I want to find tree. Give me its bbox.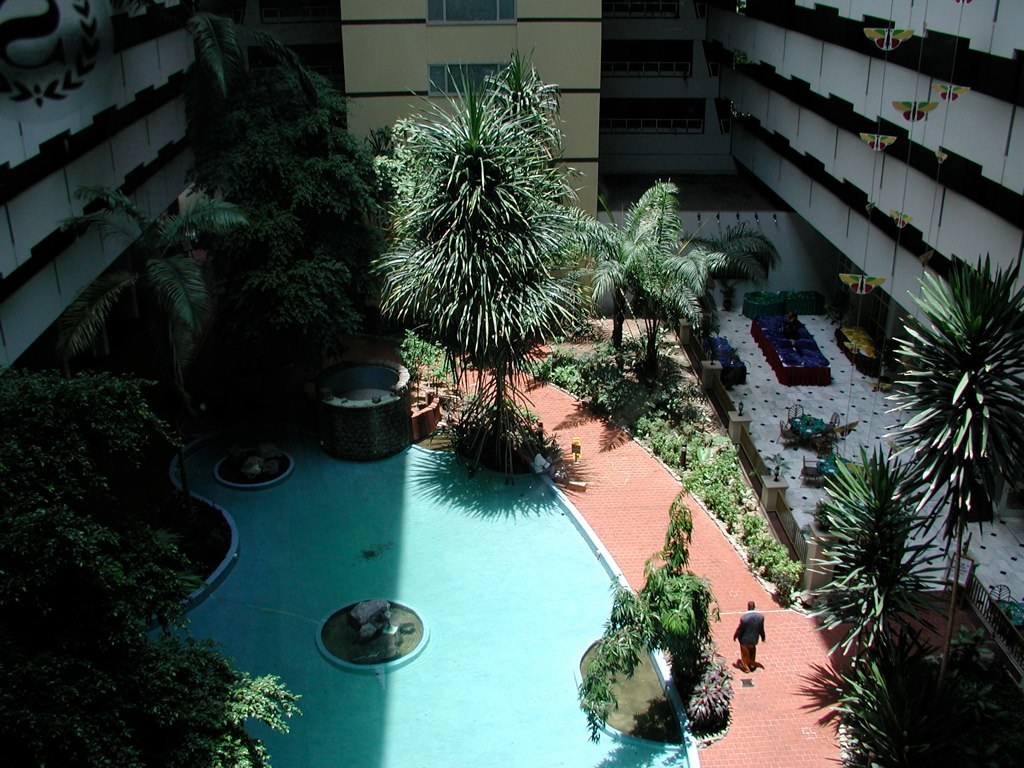
x1=805 y1=446 x2=950 y2=656.
